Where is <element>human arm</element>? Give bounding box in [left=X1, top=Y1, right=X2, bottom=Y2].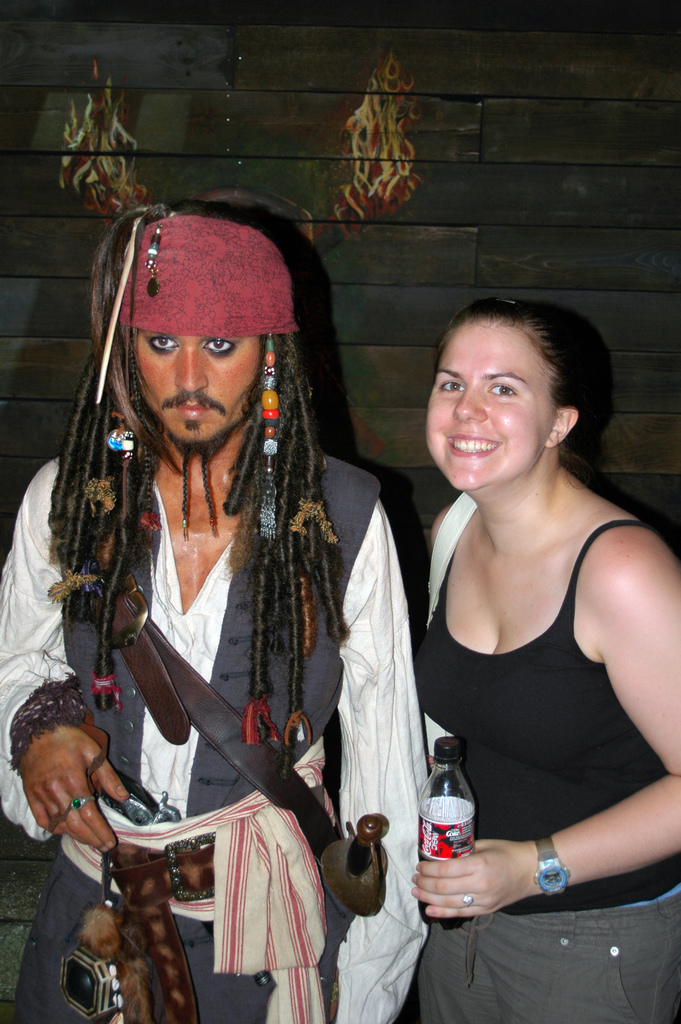
[left=0, top=459, right=129, bottom=861].
